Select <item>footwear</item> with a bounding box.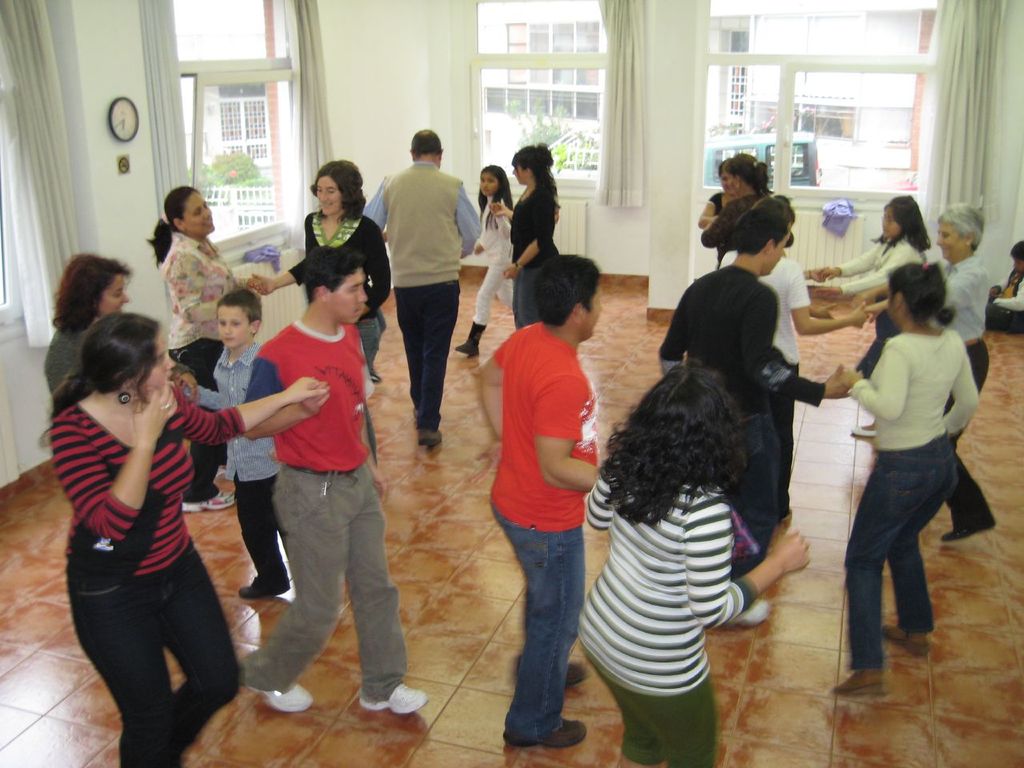
pyautogui.locateOnScreen(410, 408, 442, 446).
